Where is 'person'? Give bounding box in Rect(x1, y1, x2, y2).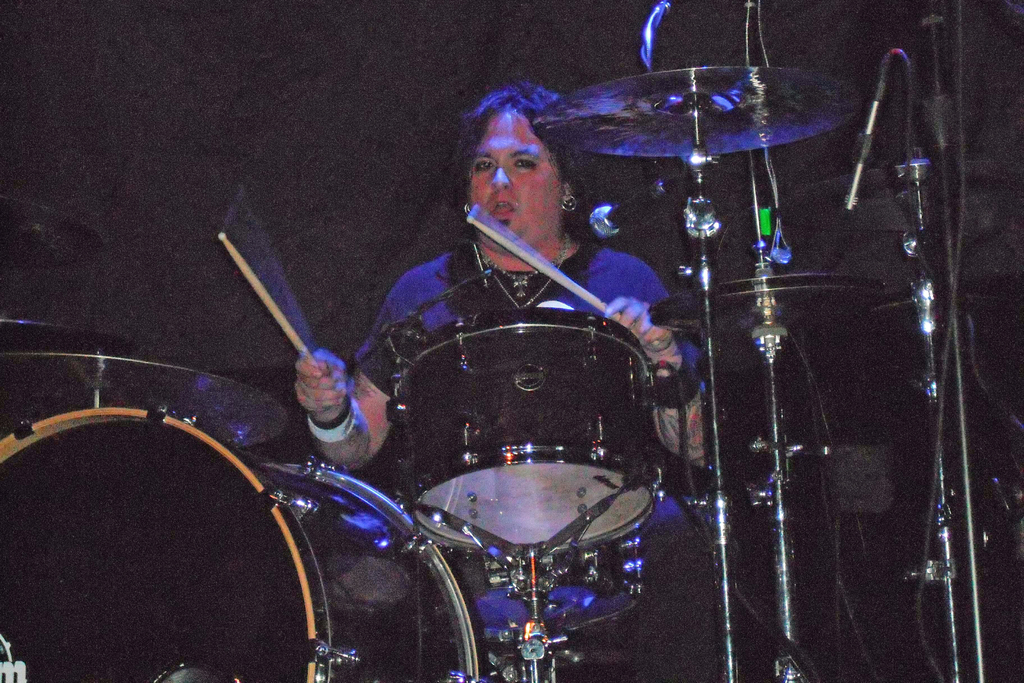
Rect(381, 81, 661, 629).
